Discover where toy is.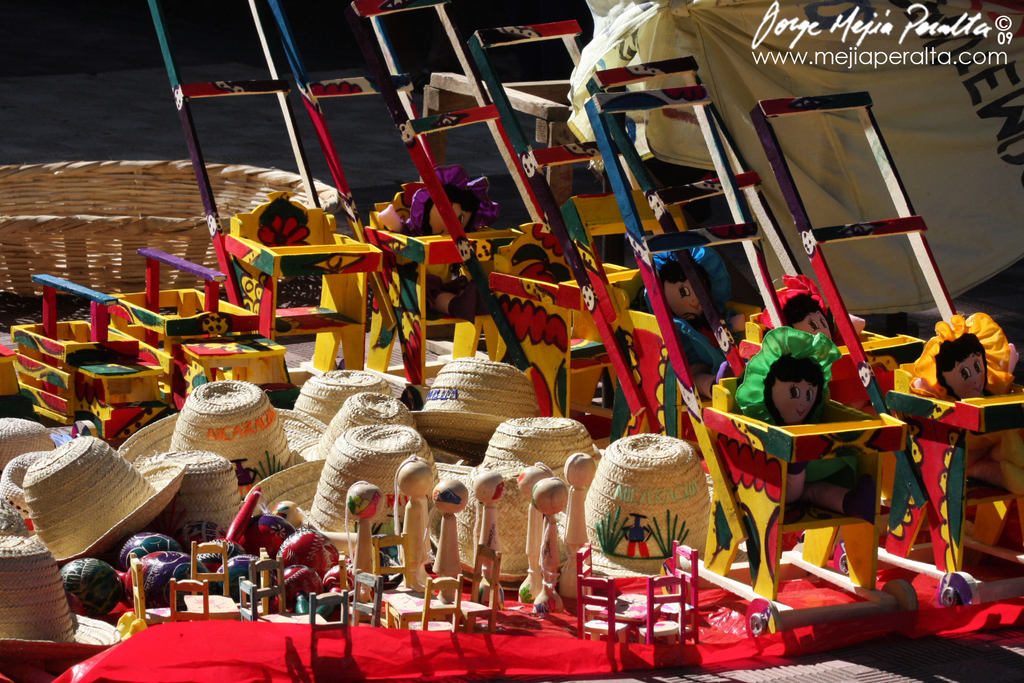
Discovered at bbox(233, 550, 363, 627).
